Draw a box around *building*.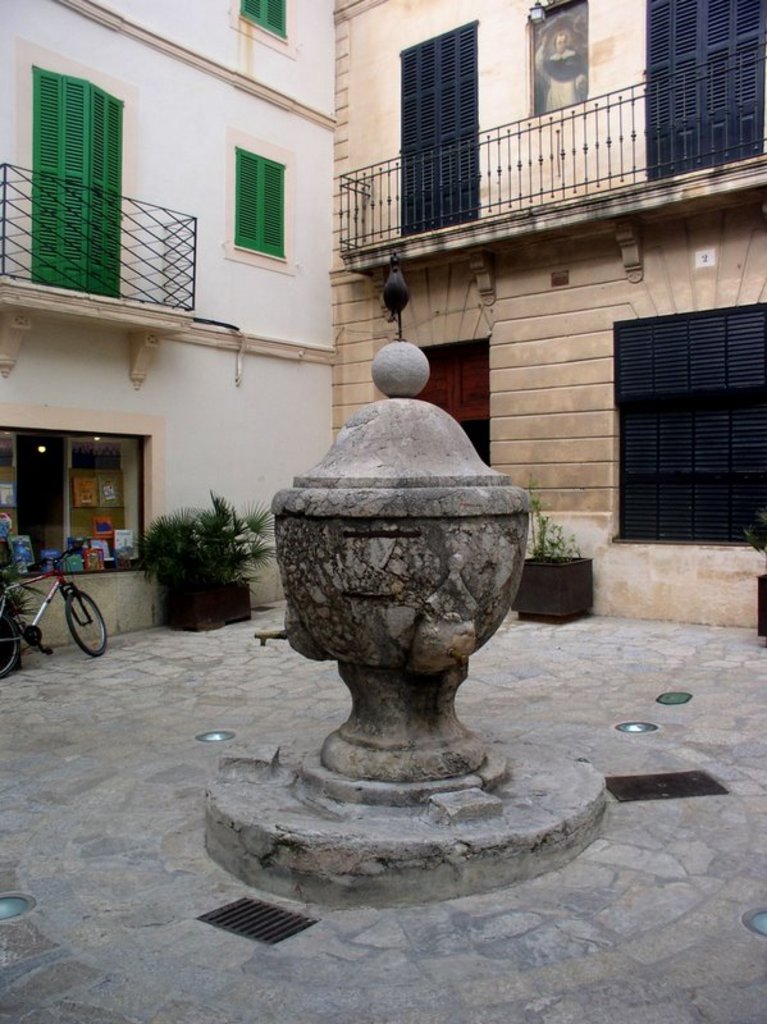
<bbox>325, 0, 766, 634</bbox>.
